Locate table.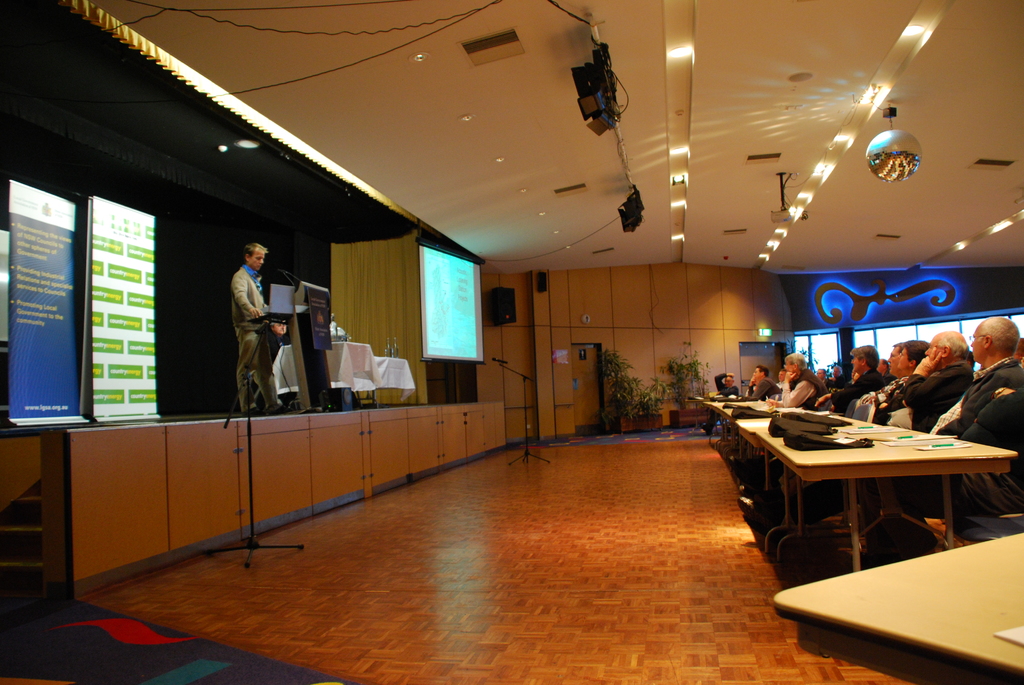
Bounding box: (x1=272, y1=339, x2=382, y2=407).
